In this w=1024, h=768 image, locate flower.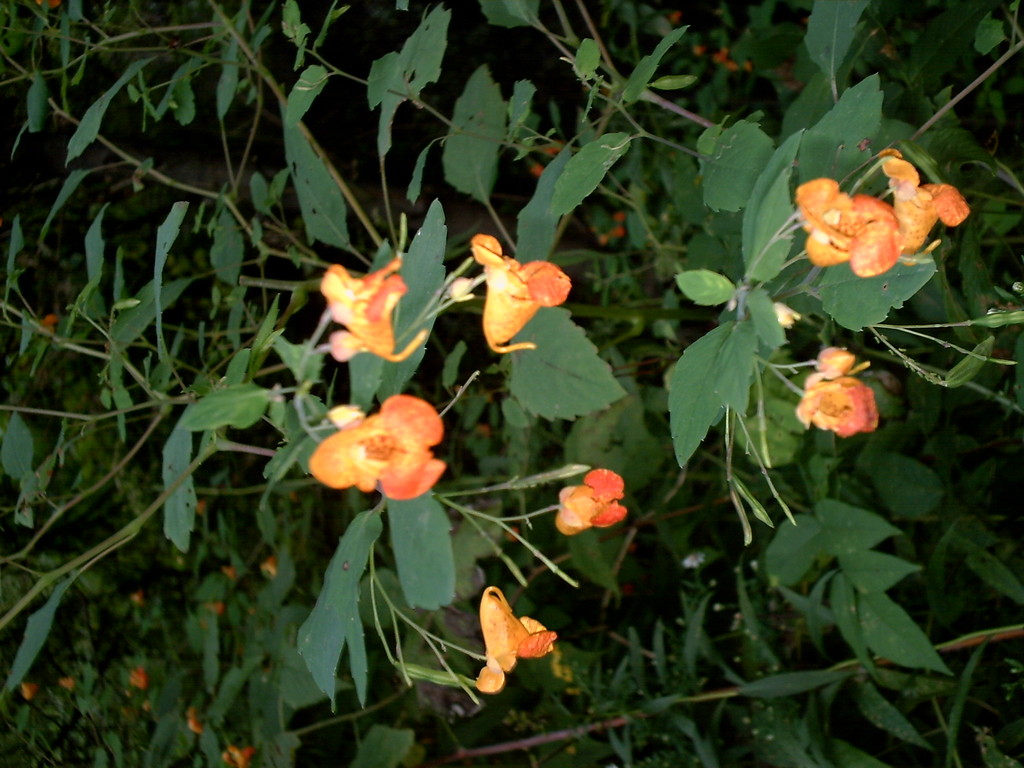
Bounding box: (880,157,970,261).
